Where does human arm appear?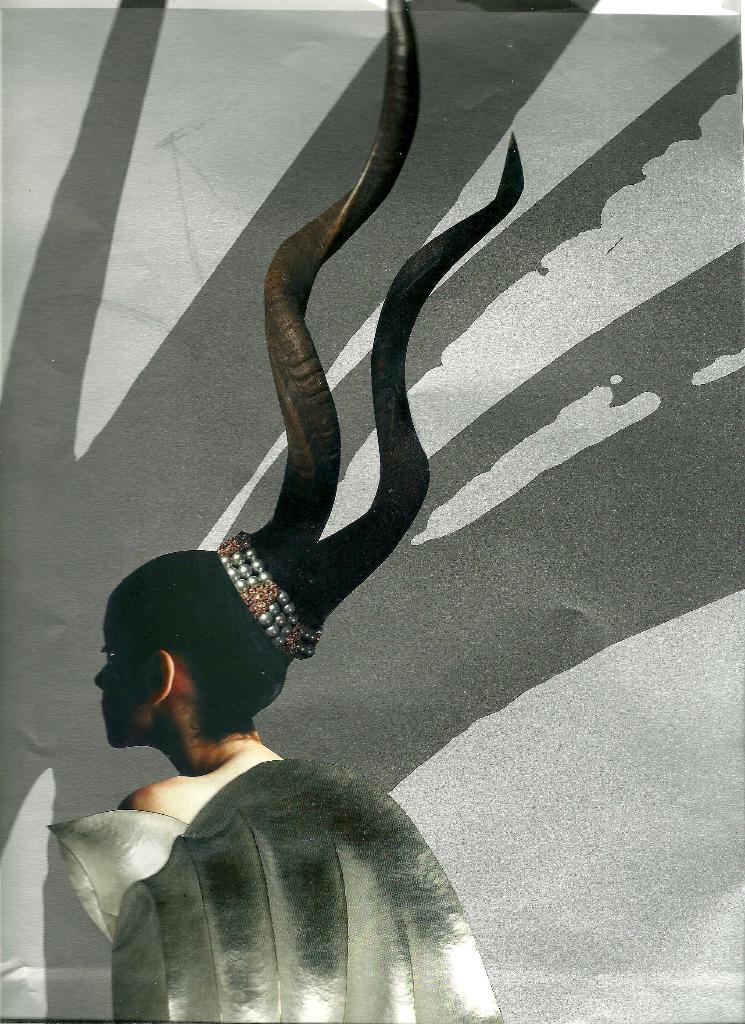
Appears at bbox=[113, 781, 196, 938].
